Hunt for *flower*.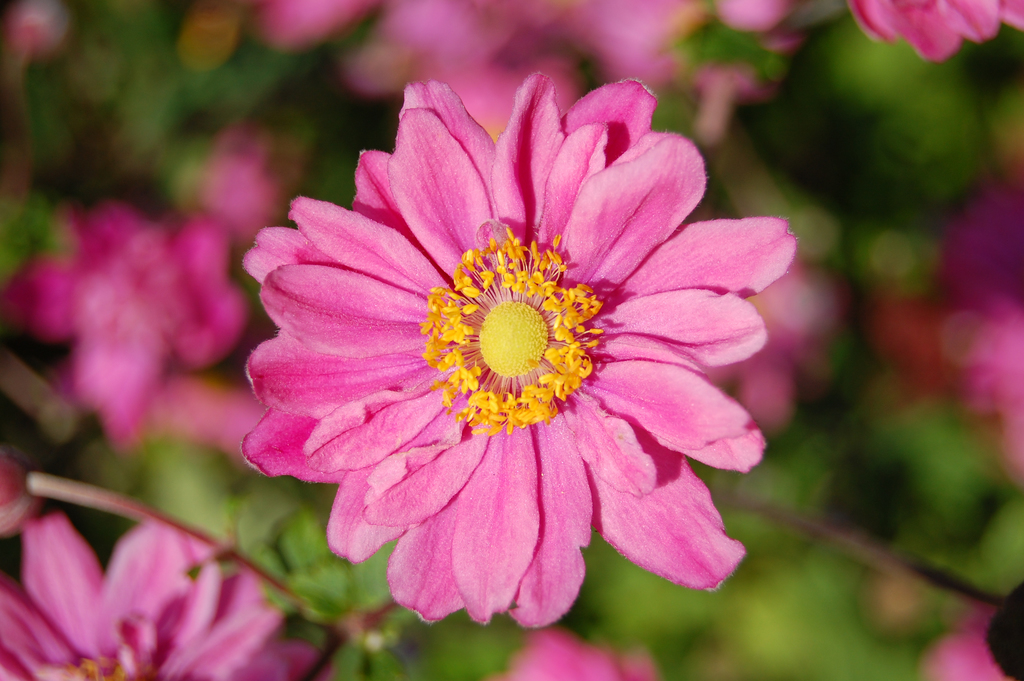
Hunted down at [x1=240, y1=69, x2=796, y2=631].
